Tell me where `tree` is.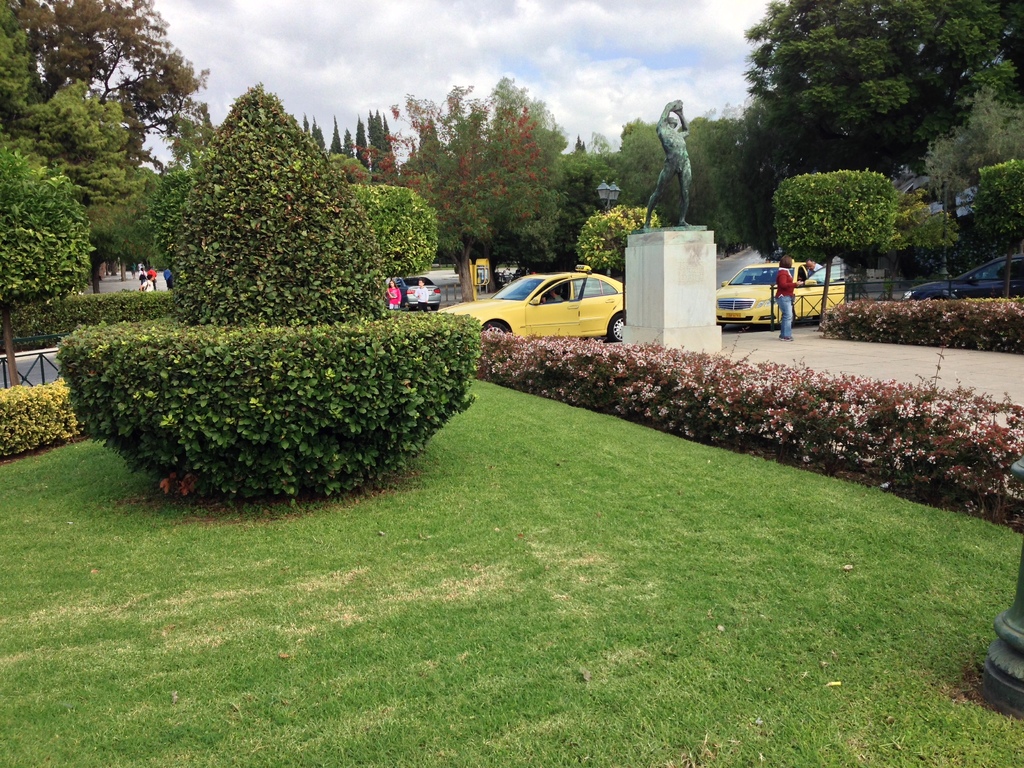
`tree` is at <box>350,184,443,283</box>.
